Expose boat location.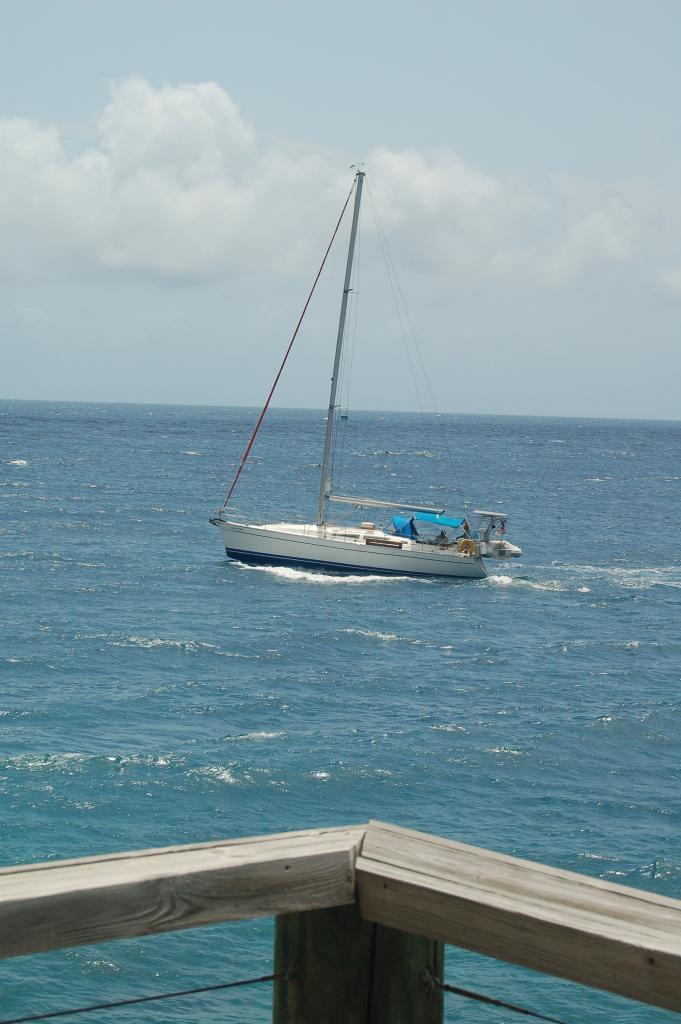
Exposed at pyautogui.locateOnScreen(216, 166, 522, 601).
